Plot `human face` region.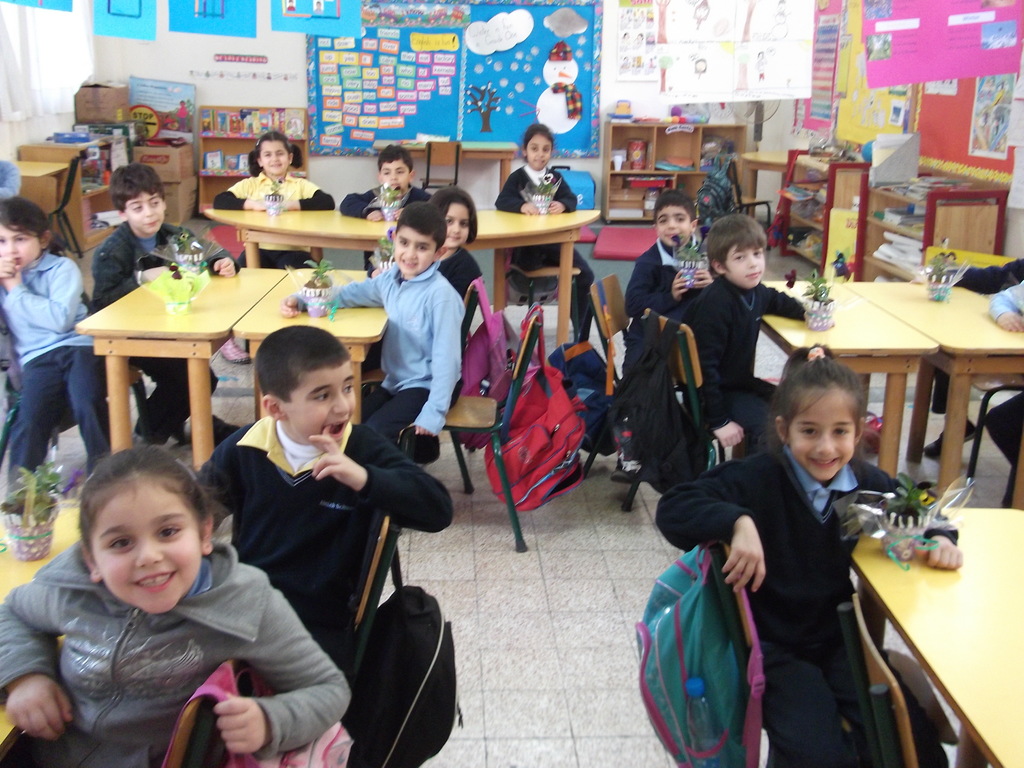
Plotted at pyautogui.locateOnScreen(787, 384, 858, 478).
